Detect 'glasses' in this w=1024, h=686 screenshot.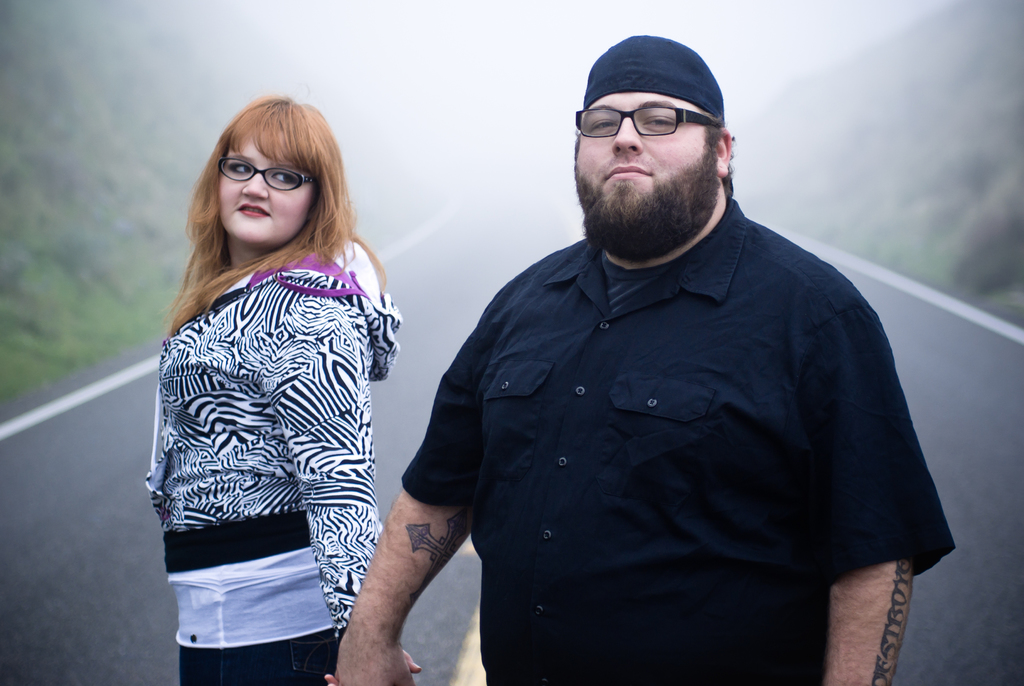
Detection: <box>214,159,312,191</box>.
